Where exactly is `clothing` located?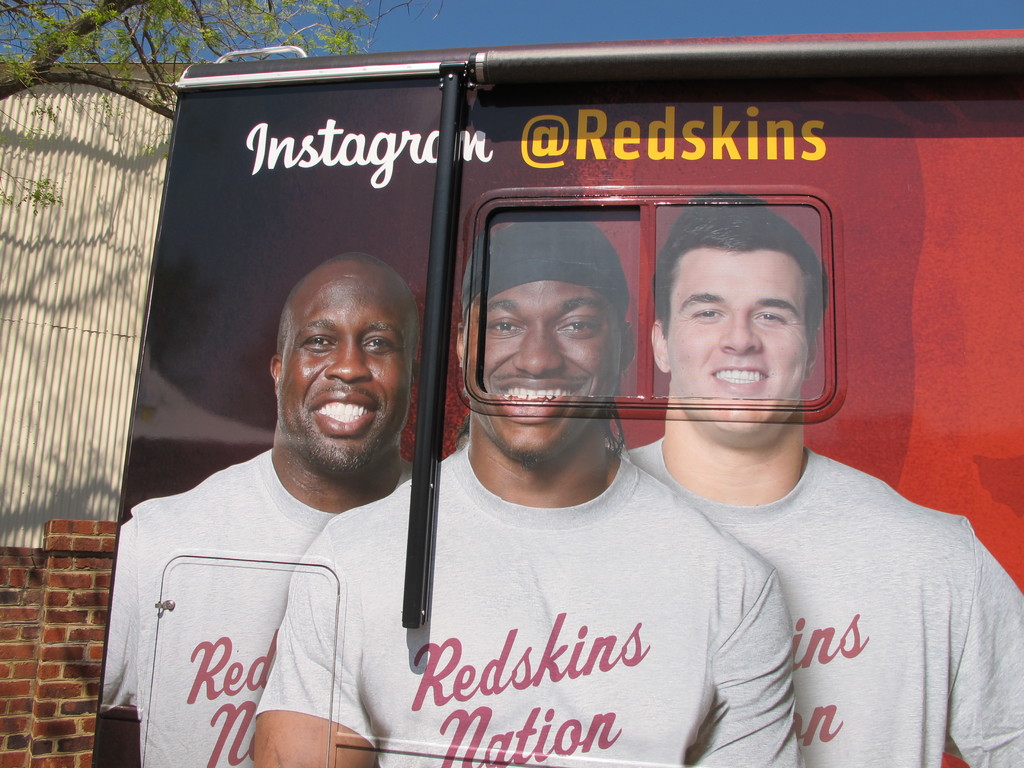
Its bounding box is <region>255, 438, 800, 767</region>.
